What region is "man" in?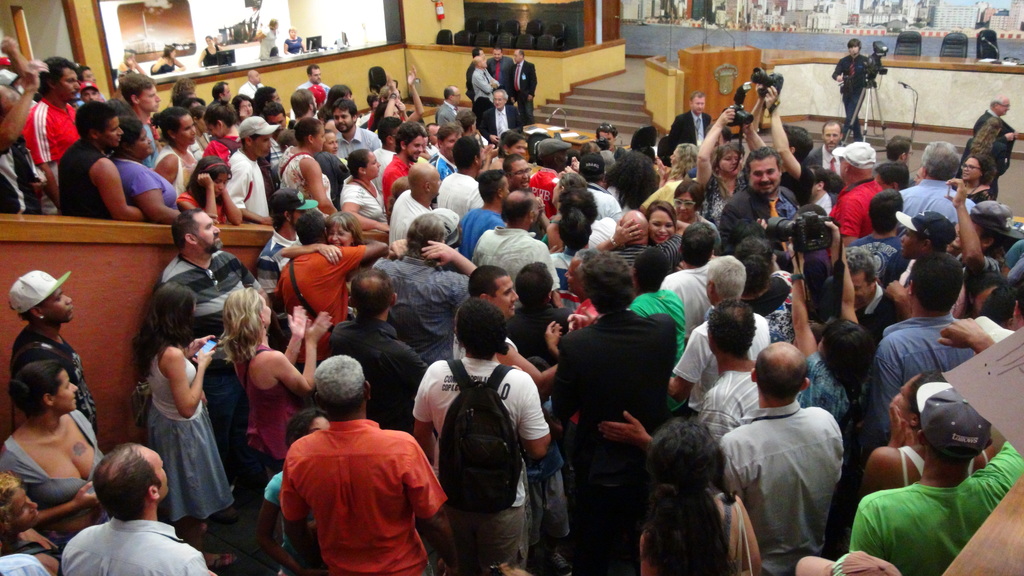
833 41 861 146.
